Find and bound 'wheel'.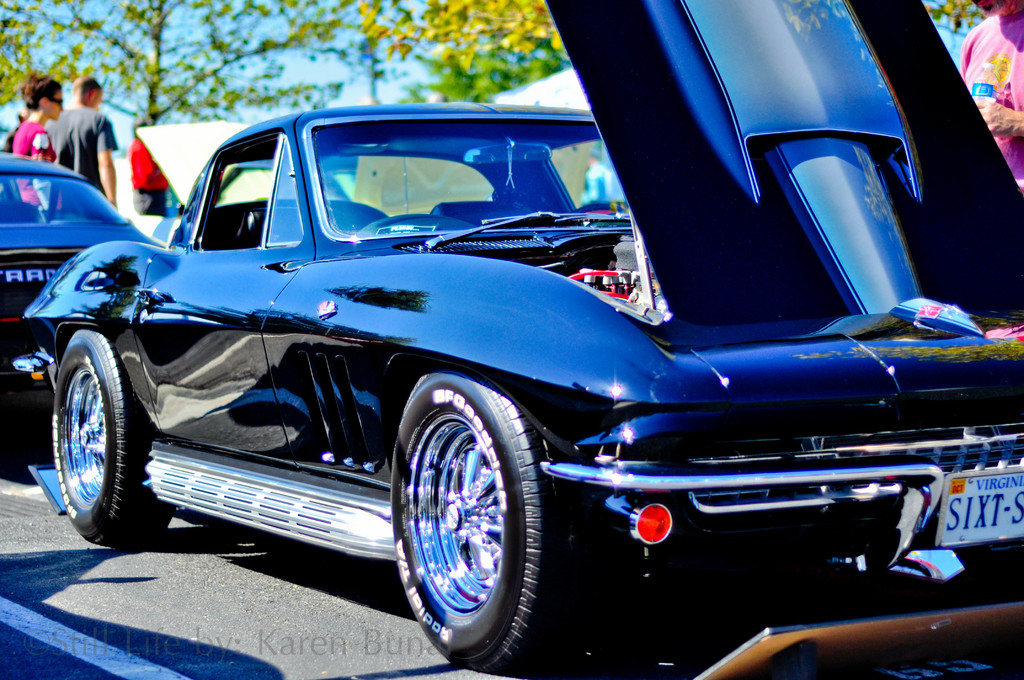
Bound: box(50, 330, 173, 550).
